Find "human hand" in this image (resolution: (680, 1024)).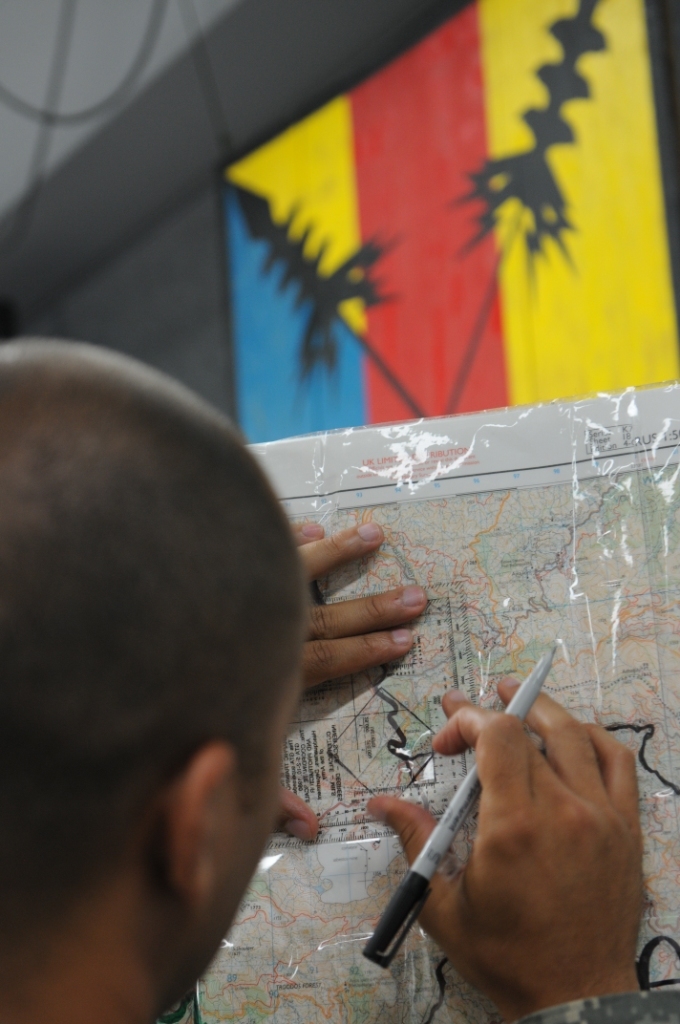
{"x1": 407, "y1": 700, "x2": 658, "y2": 1014}.
